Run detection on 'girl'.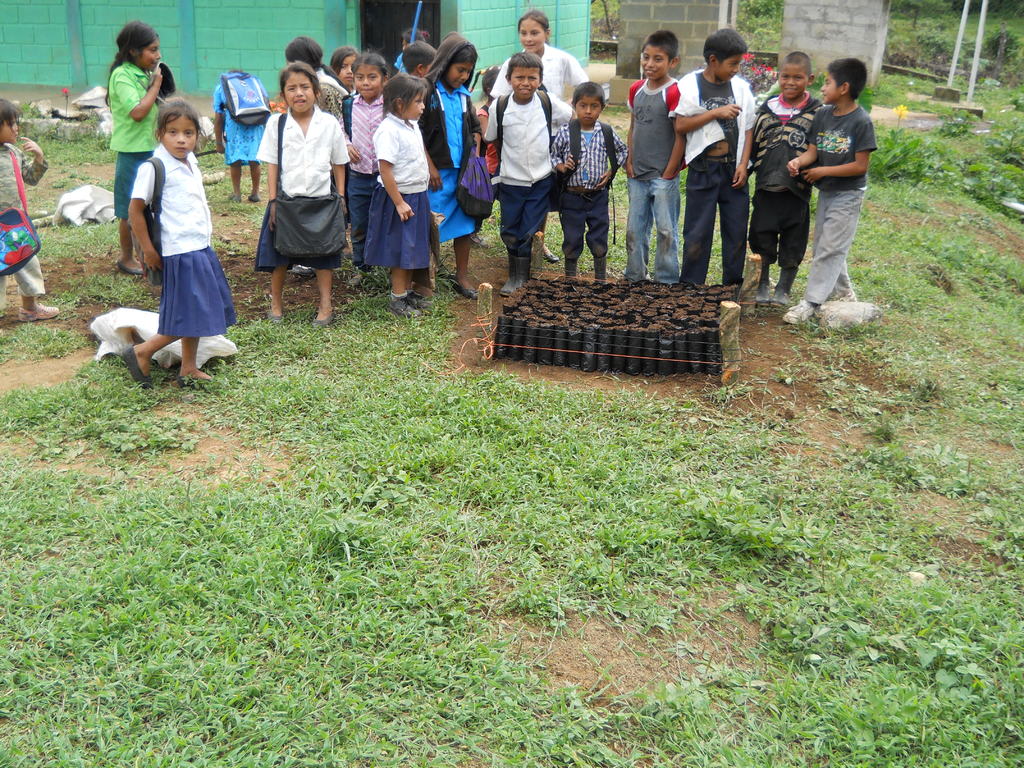
Result: pyautogui.locateOnScreen(216, 69, 269, 206).
